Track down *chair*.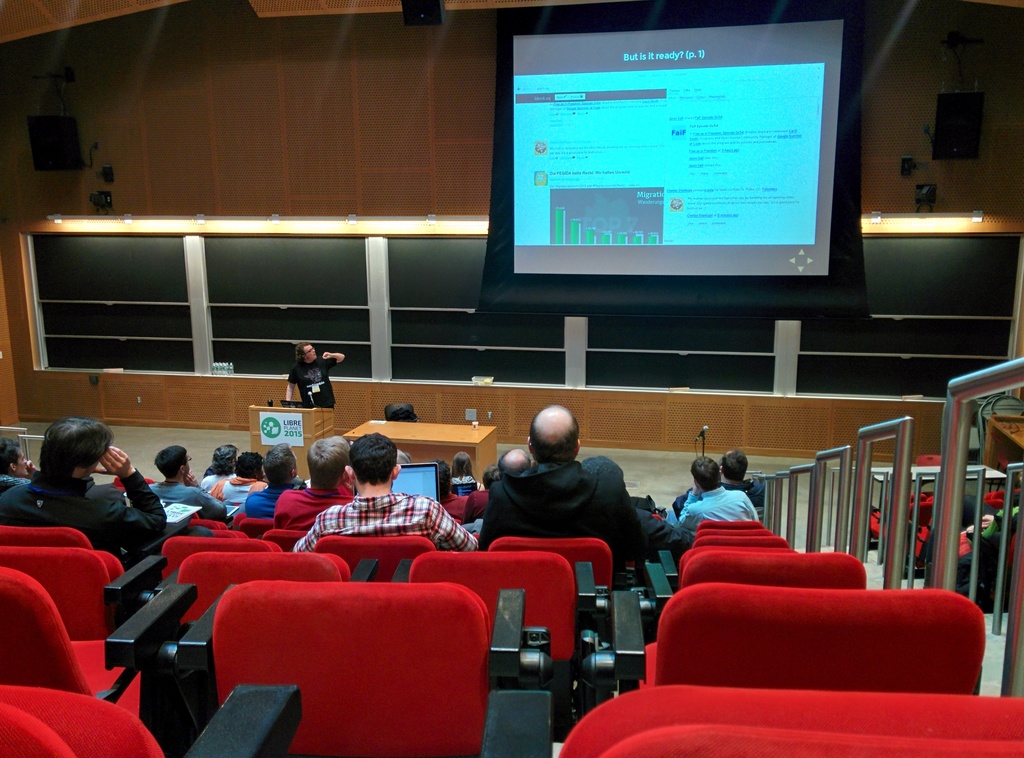
Tracked to x1=911 y1=455 x2=946 y2=474.
